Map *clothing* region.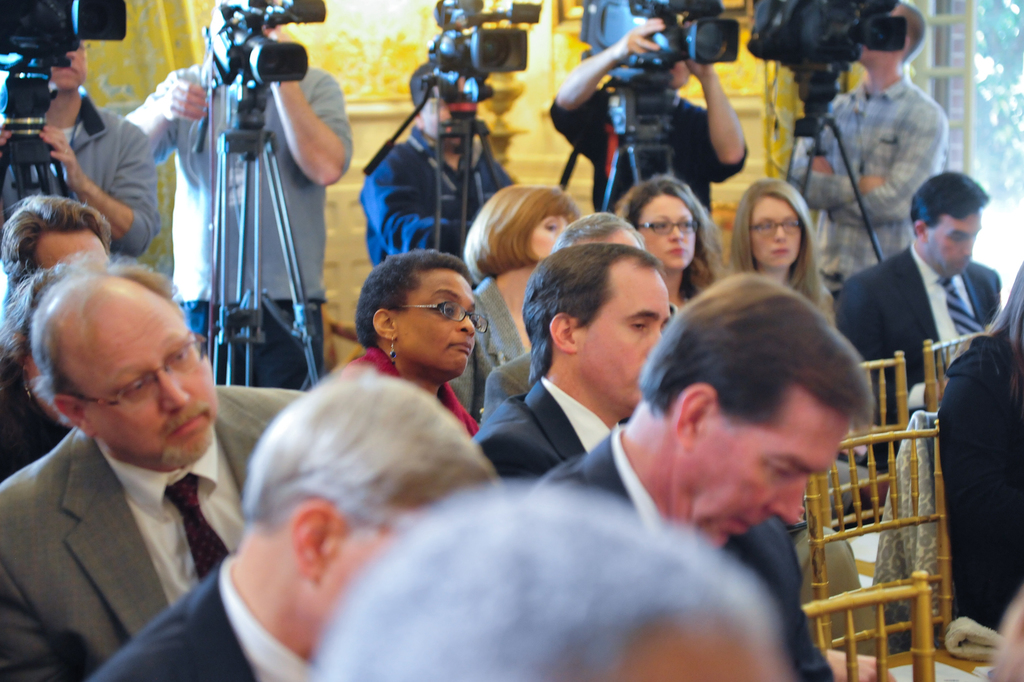
Mapped to (left=788, top=74, right=950, bottom=283).
